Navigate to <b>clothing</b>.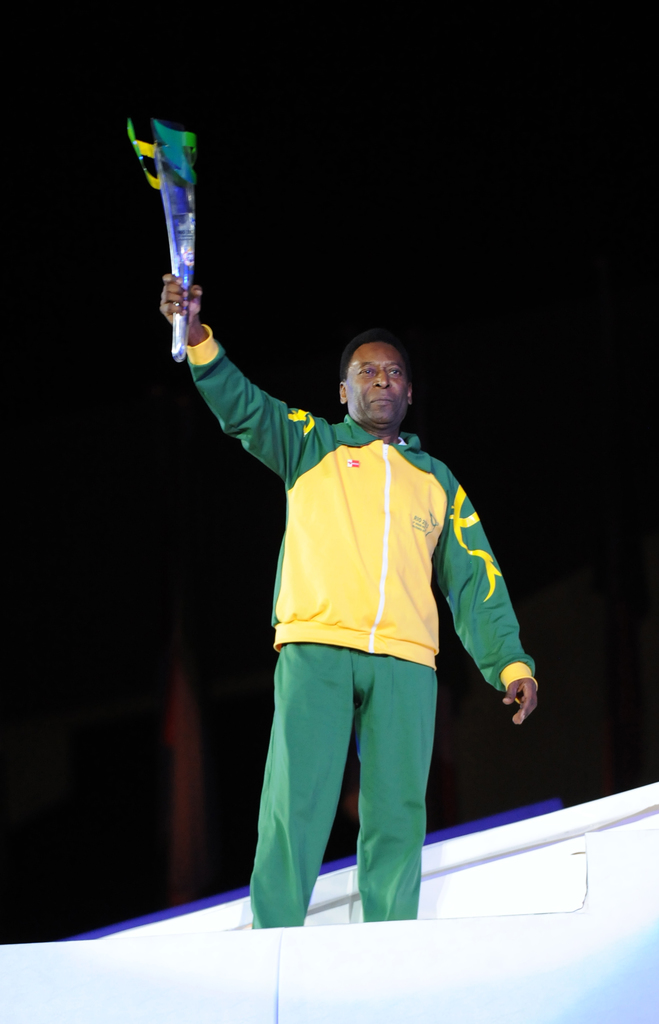
Navigation target: <bbox>233, 371, 507, 925</bbox>.
